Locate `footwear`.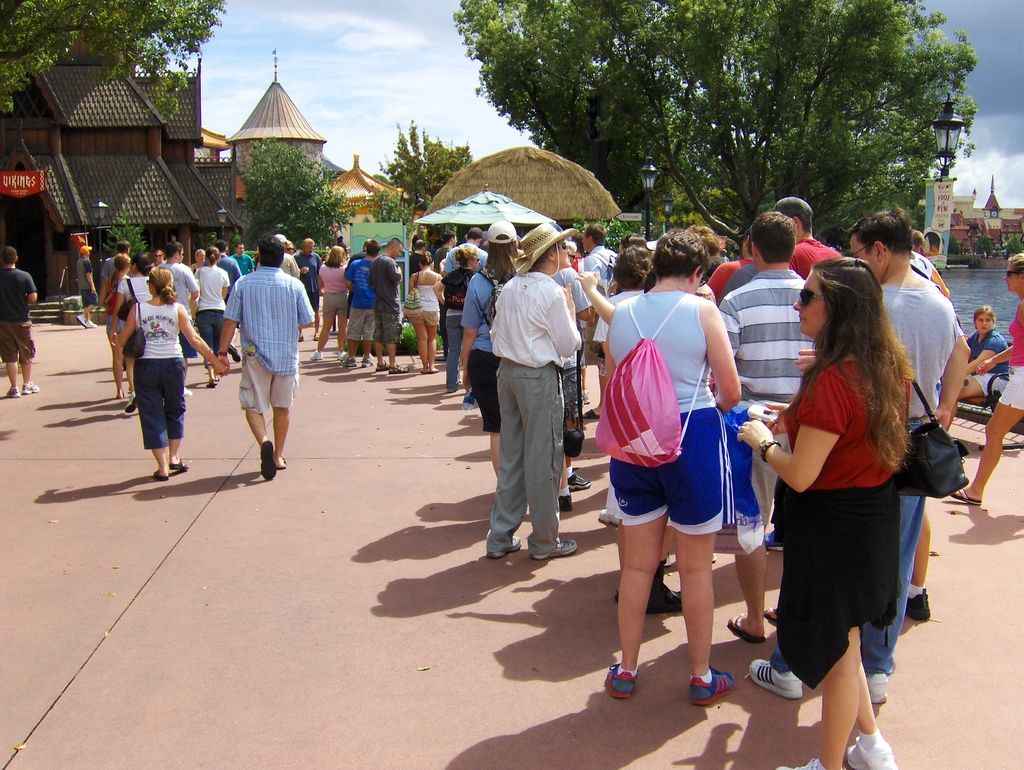
Bounding box: <region>840, 742, 902, 769</region>.
